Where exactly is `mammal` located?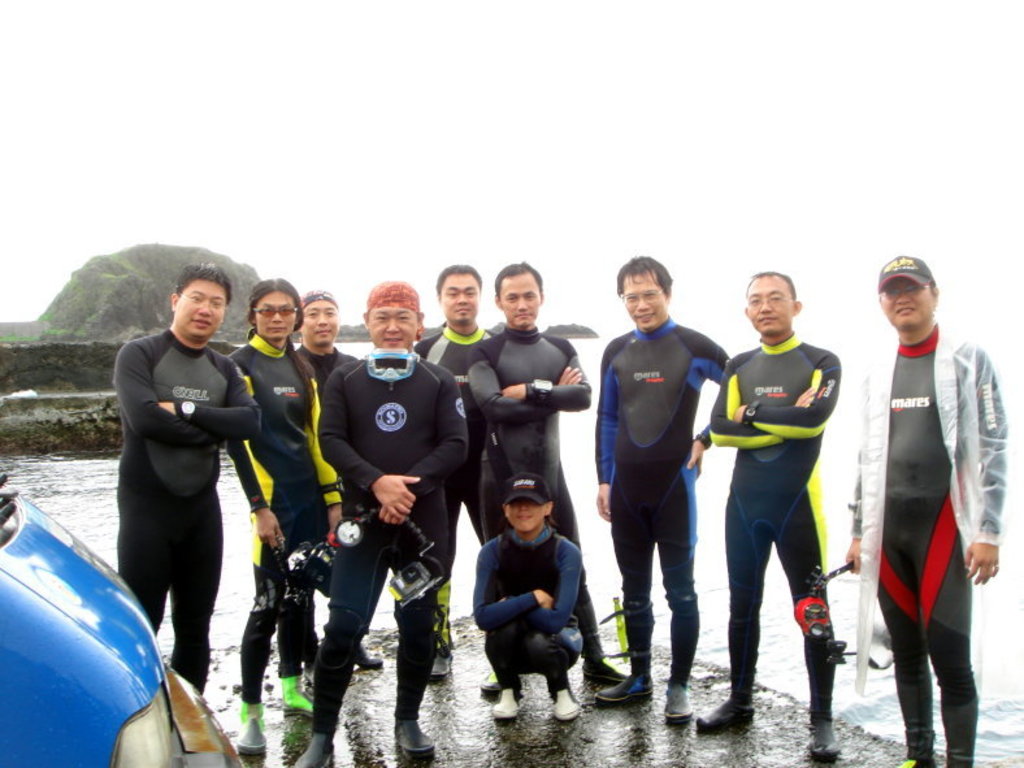
Its bounding box is crop(229, 281, 348, 752).
